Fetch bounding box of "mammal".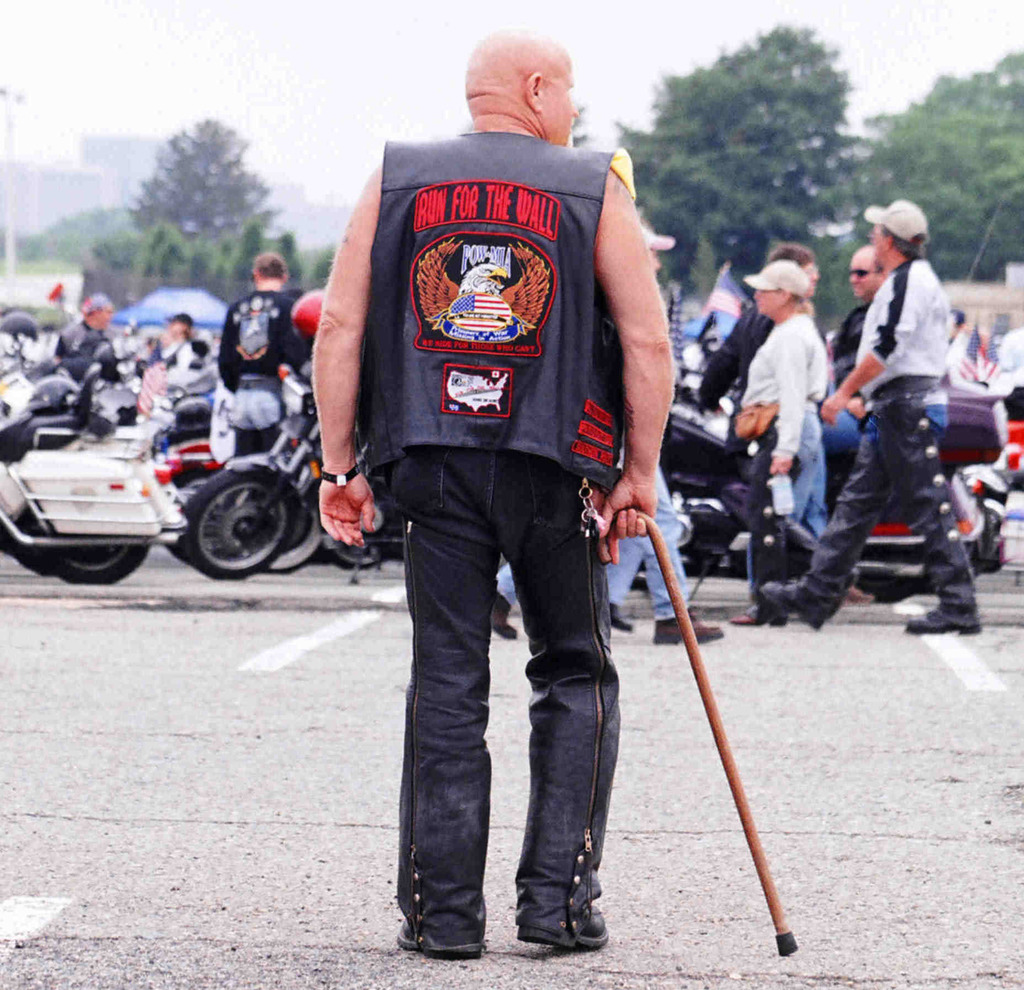
Bbox: x1=762, y1=237, x2=810, y2=324.
